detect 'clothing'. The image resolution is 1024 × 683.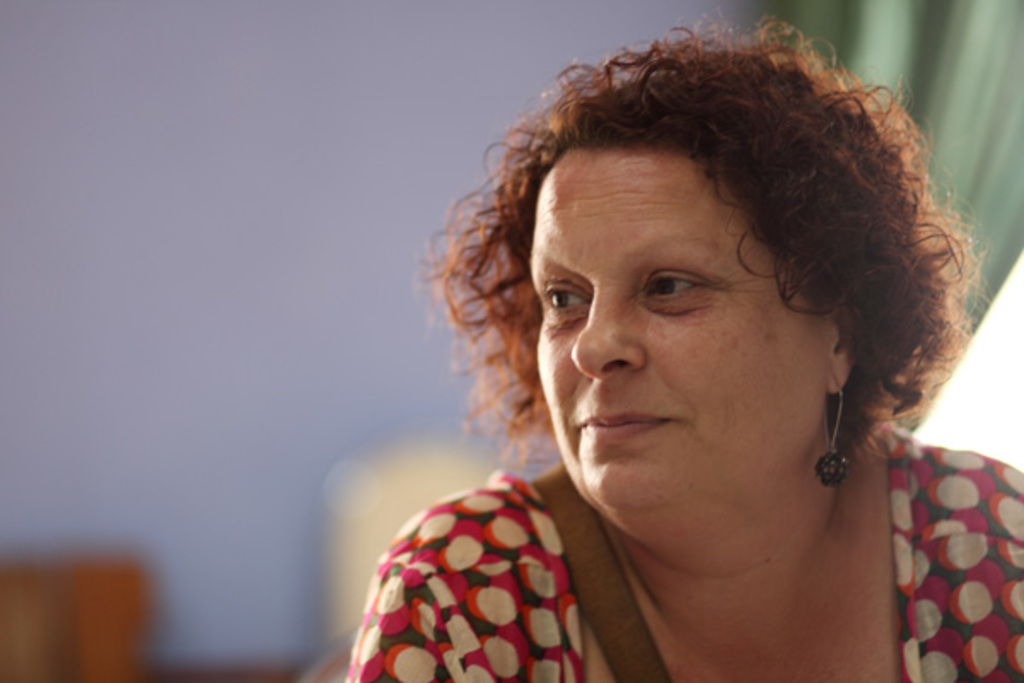
[348, 439, 1022, 681].
